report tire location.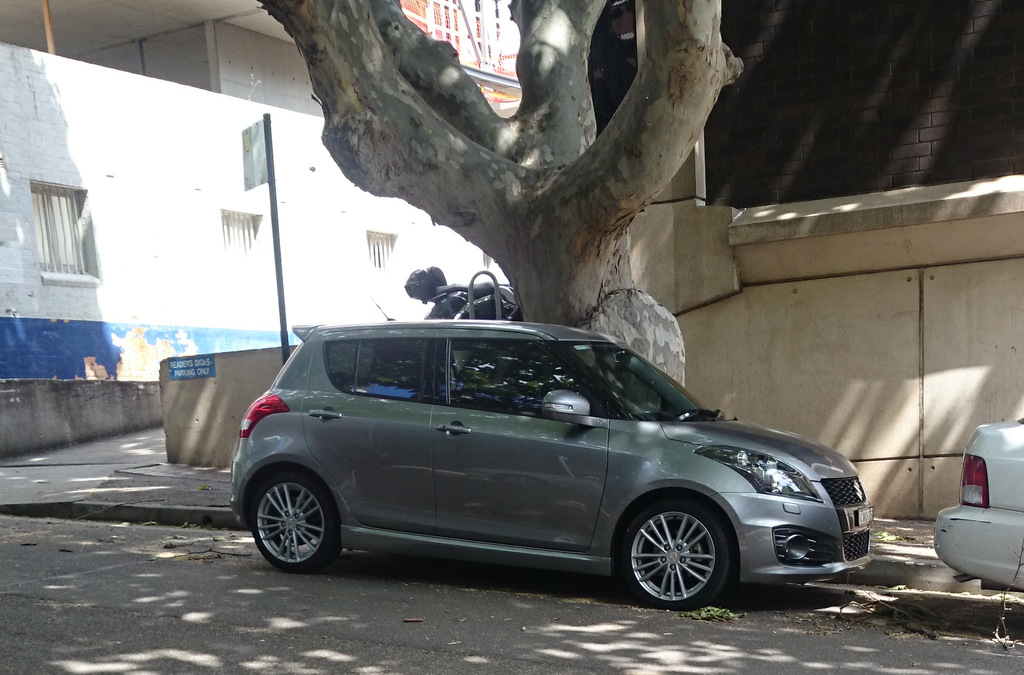
Report: {"x1": 620, "y1": 500, "x2": 730, "y2": 609}.
